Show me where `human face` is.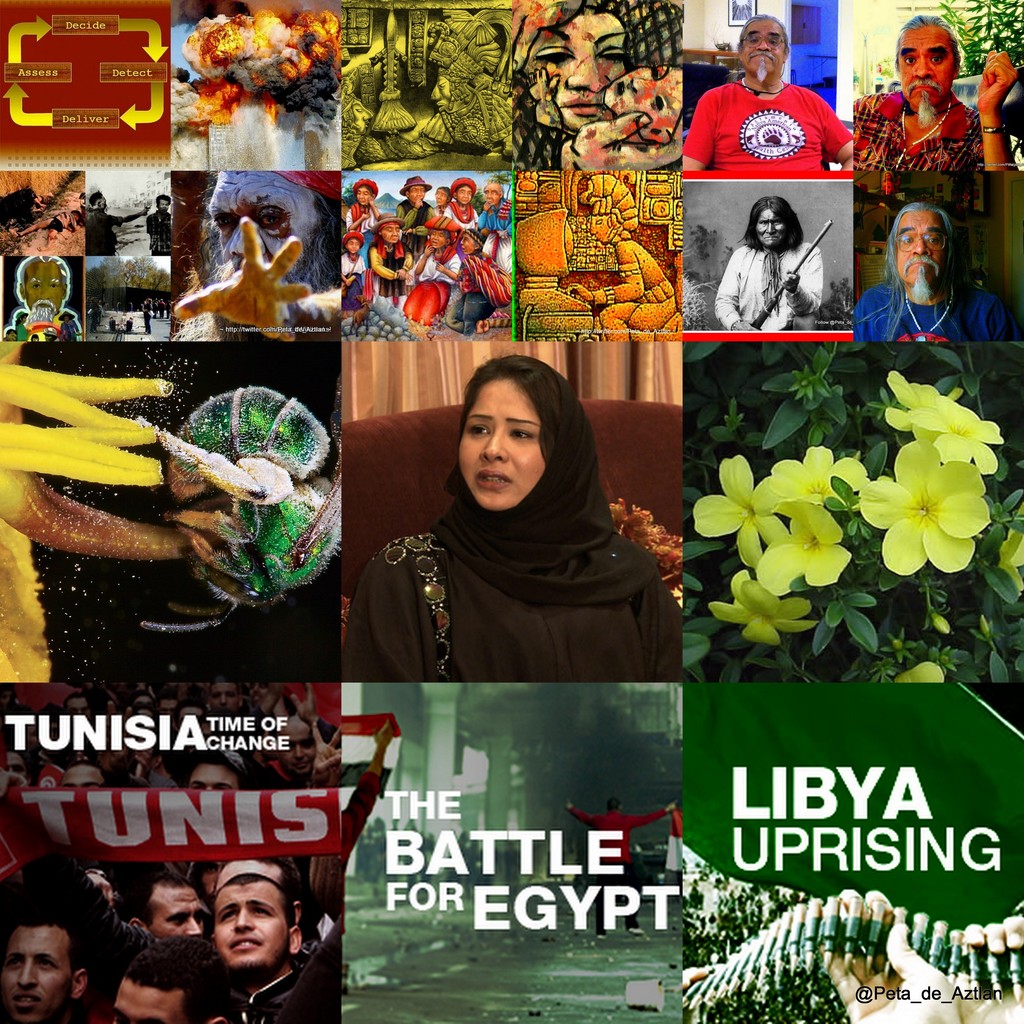
`human face` is at BBox(22, 259, 63, 312).
